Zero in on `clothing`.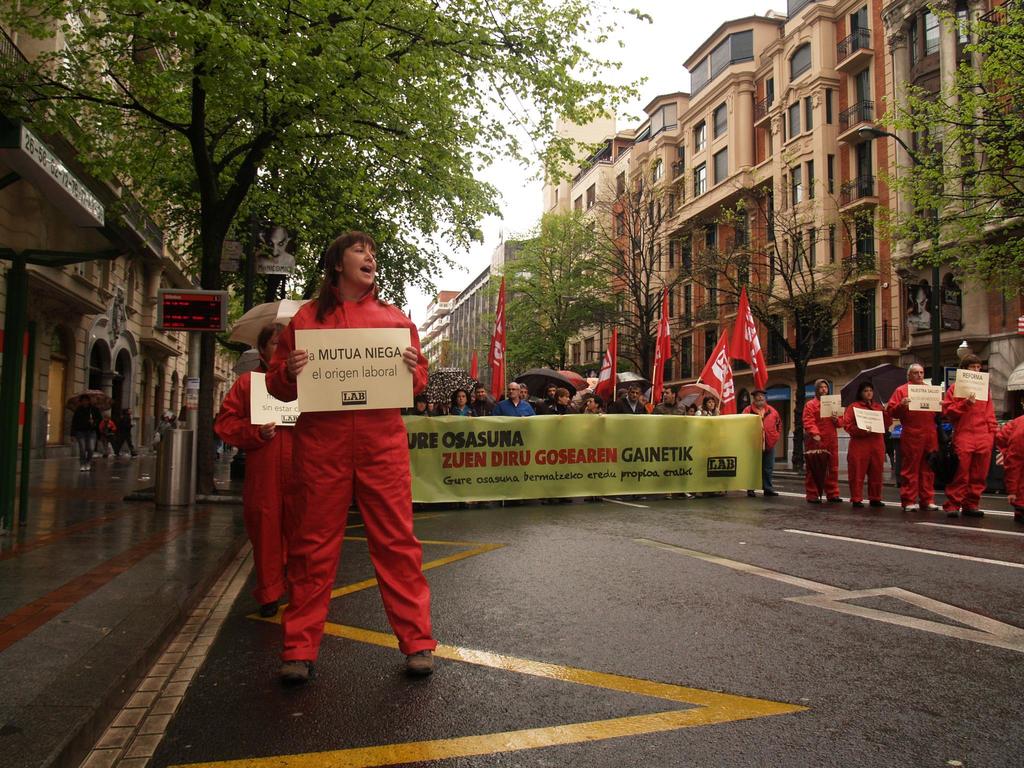
Zeroed in: (832,393,886,506).
